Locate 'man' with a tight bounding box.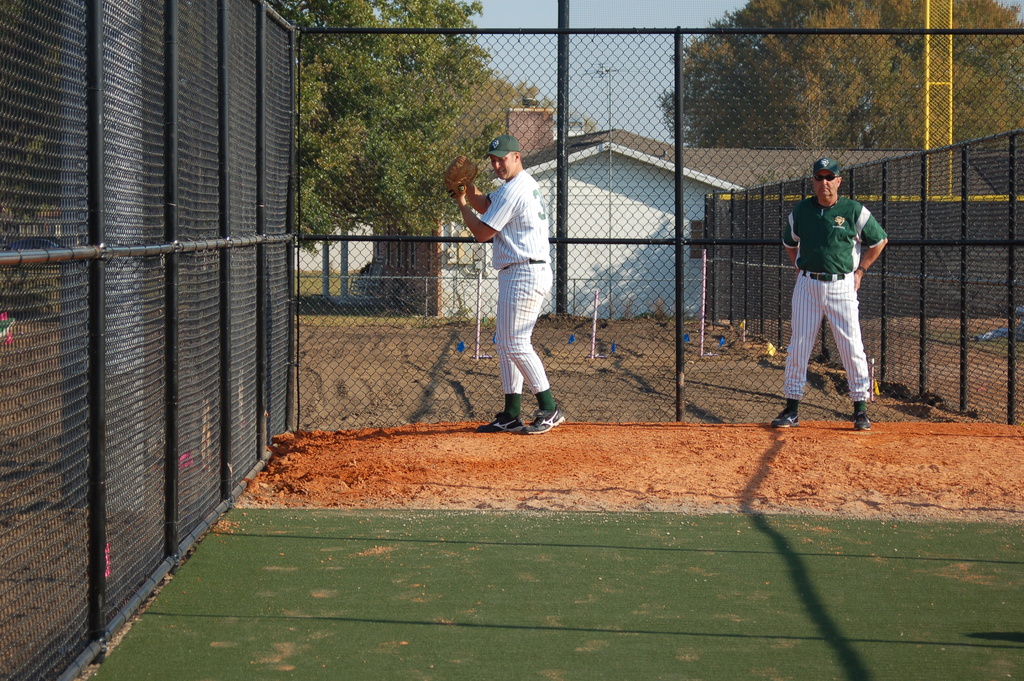
[450,131,566,438].
